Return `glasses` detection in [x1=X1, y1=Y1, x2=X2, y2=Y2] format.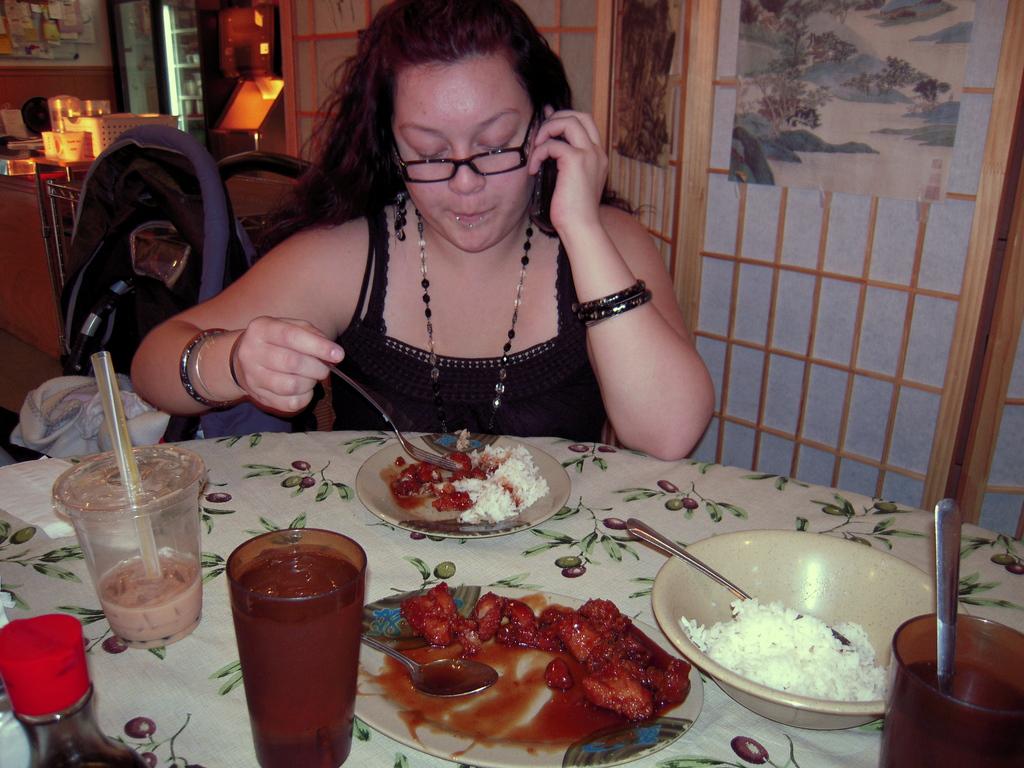
[x1=384, y1=112, x2=544, y2=176].
